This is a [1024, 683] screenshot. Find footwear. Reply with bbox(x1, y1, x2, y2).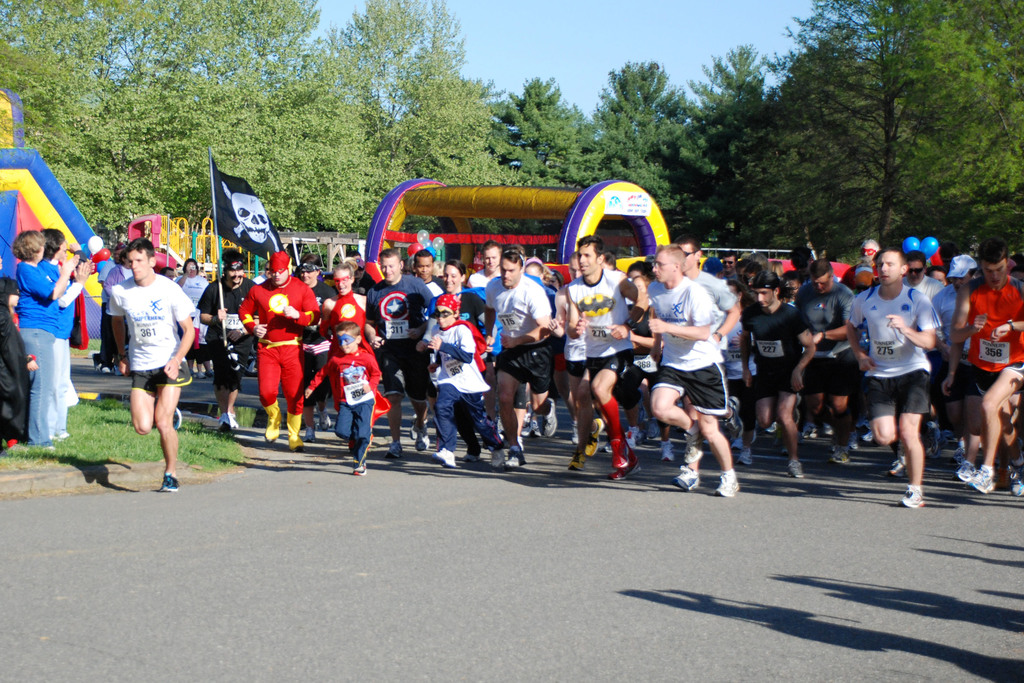
bbox(214, 412, 228, 429).
